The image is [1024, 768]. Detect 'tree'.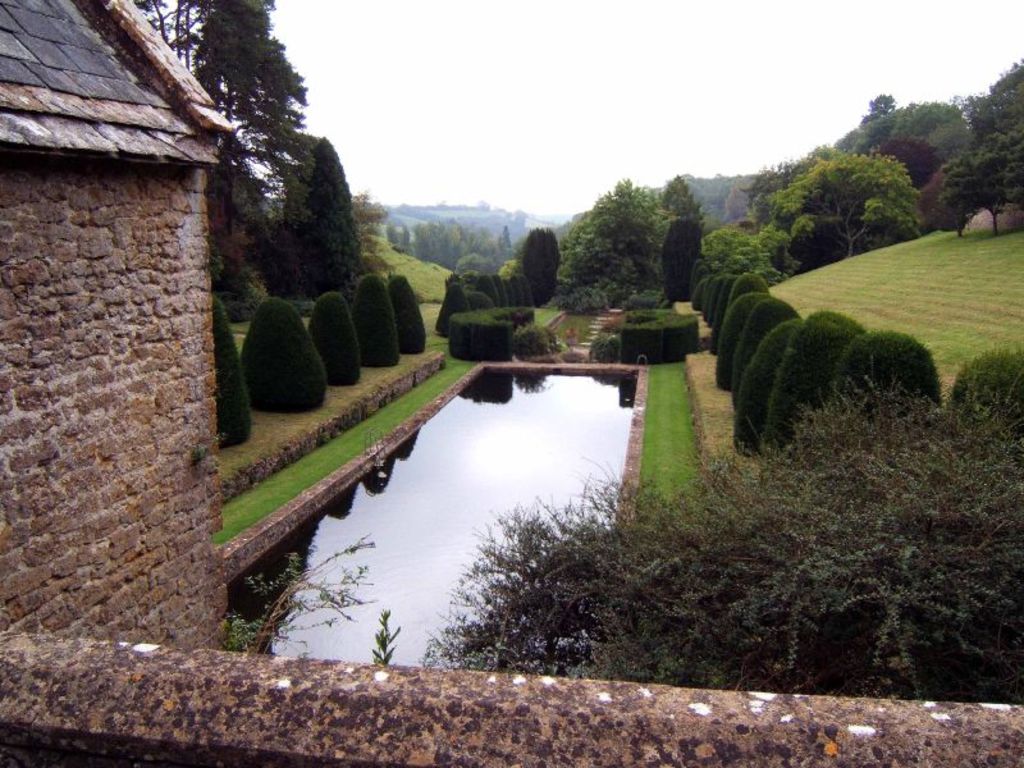
Detection: rect(724, 271, 771, 297).
